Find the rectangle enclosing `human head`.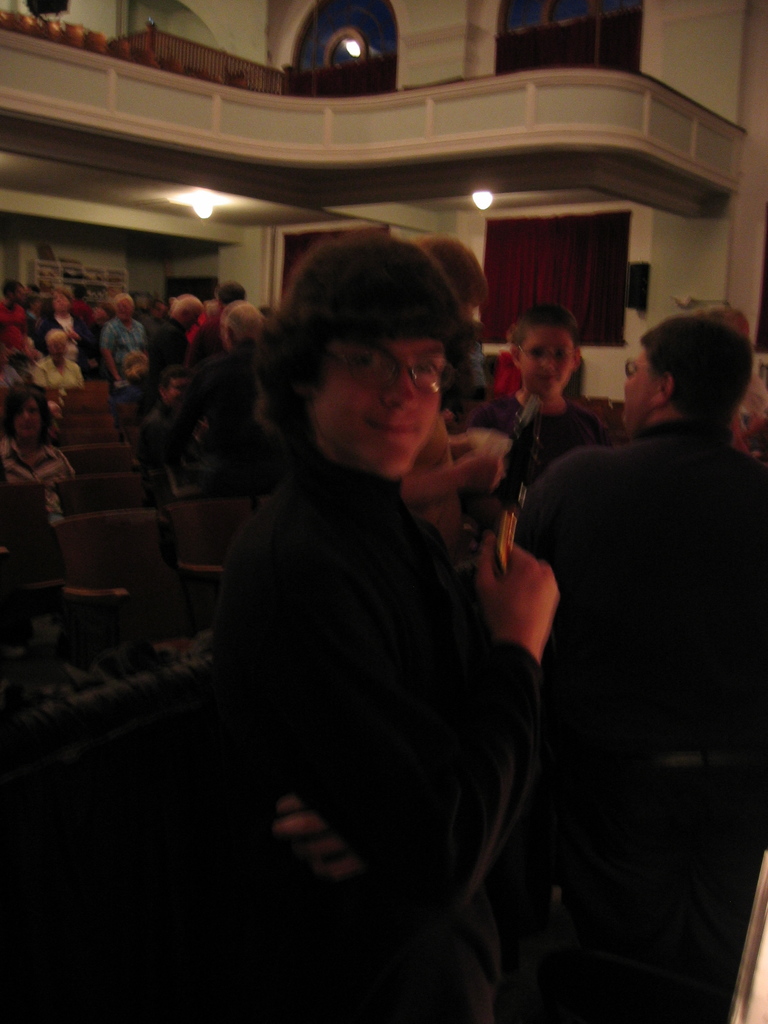
{"x1": 220, "y1": 294, "x2": 266, "y2": 338}.
